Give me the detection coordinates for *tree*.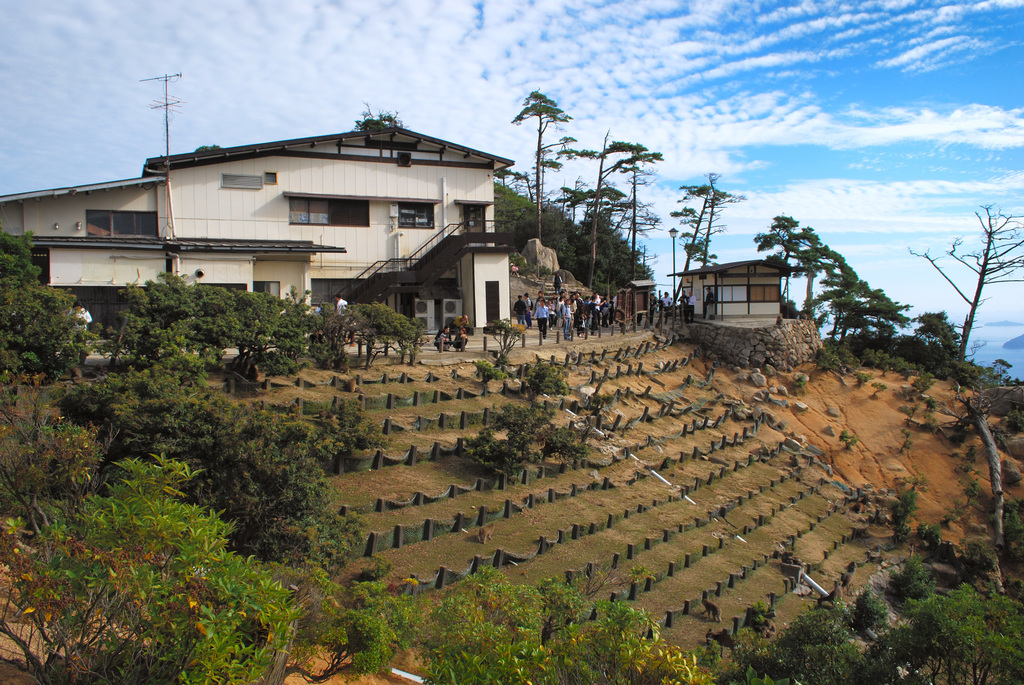
bbox=(354, 111, 422, 124).
